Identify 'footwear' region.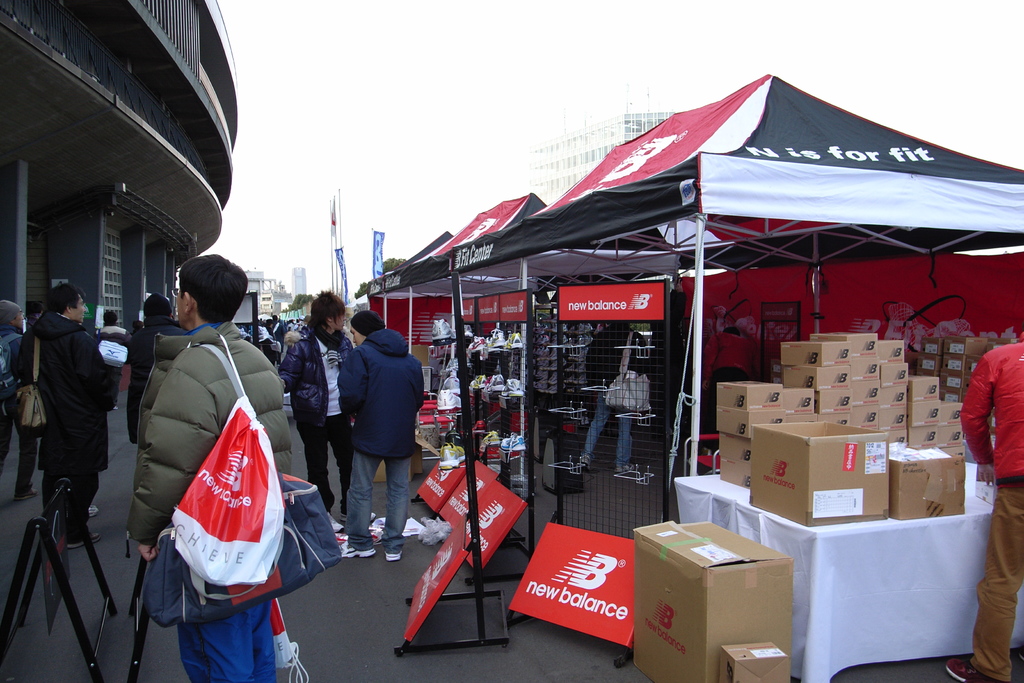
Region: x1=614 y1=463 x2=633 y2=471.
